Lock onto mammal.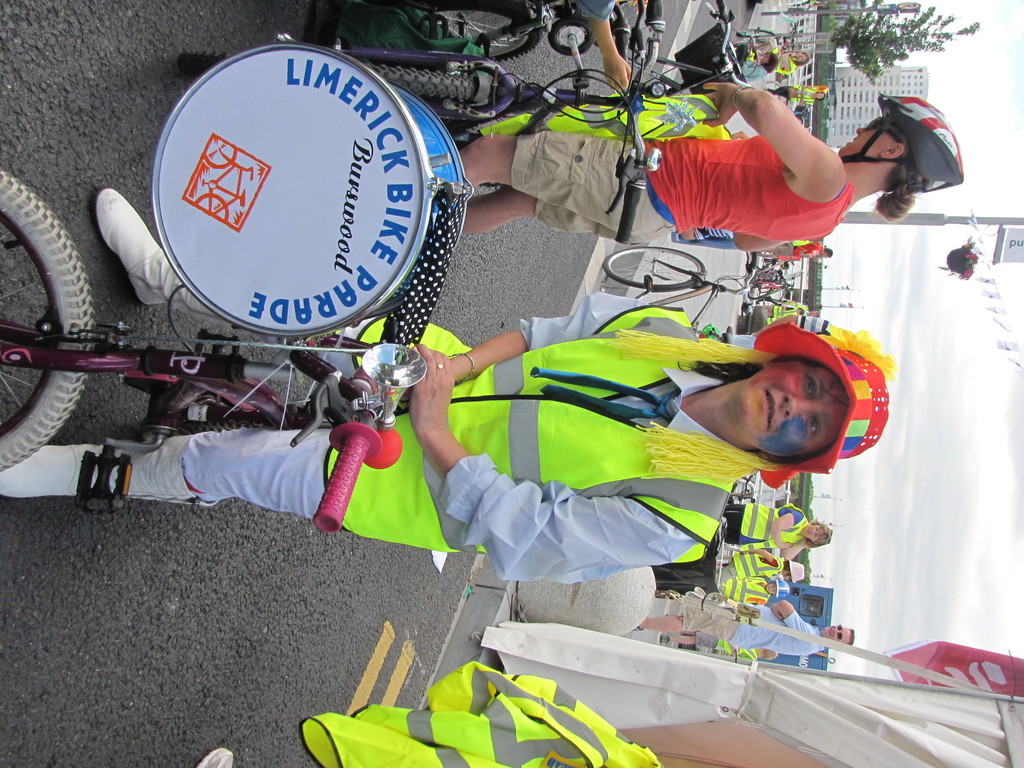
Locked: rect(719, 502, 835, 557).
